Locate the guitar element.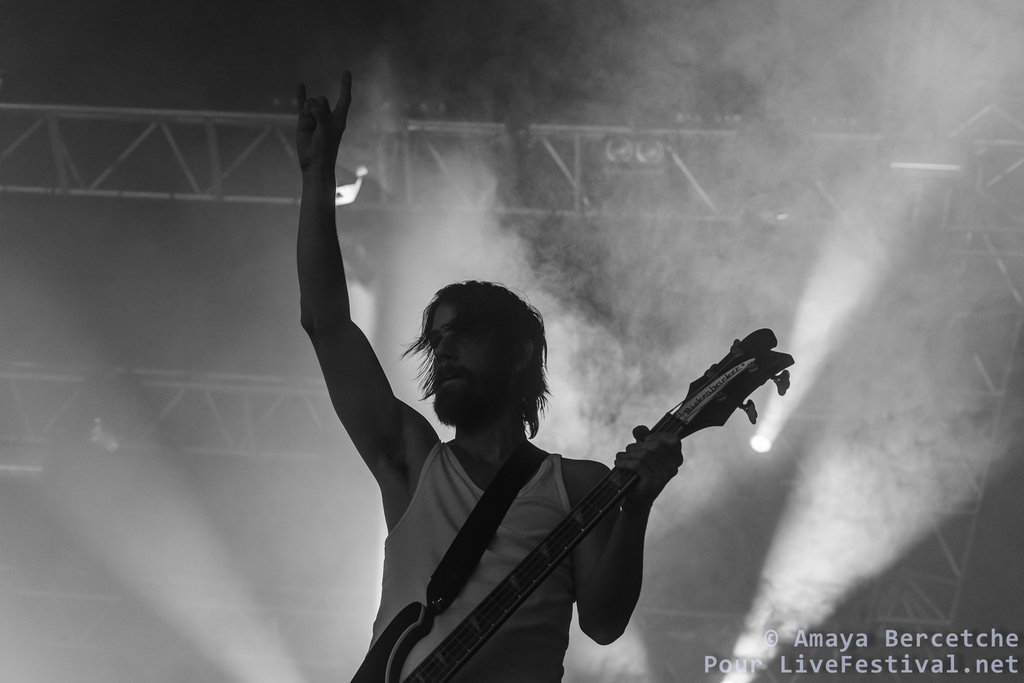
Element bbox: left=375, top=322, right=794, bottom=675.
